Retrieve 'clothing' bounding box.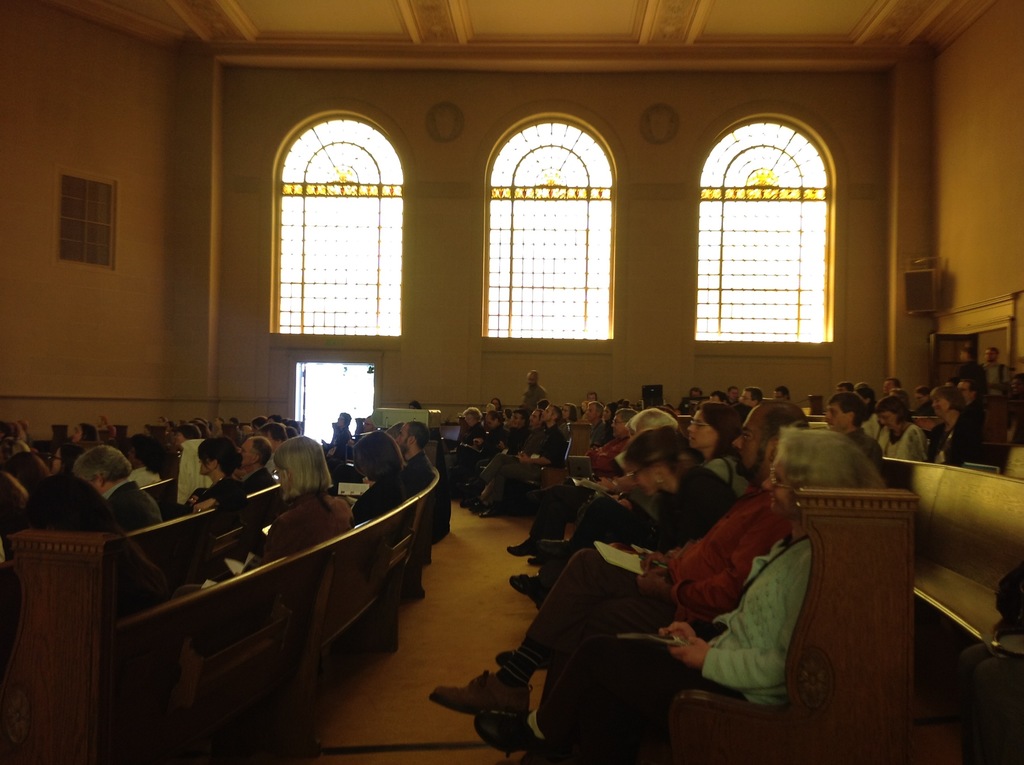
Bounding box: [345,484,417,527].
